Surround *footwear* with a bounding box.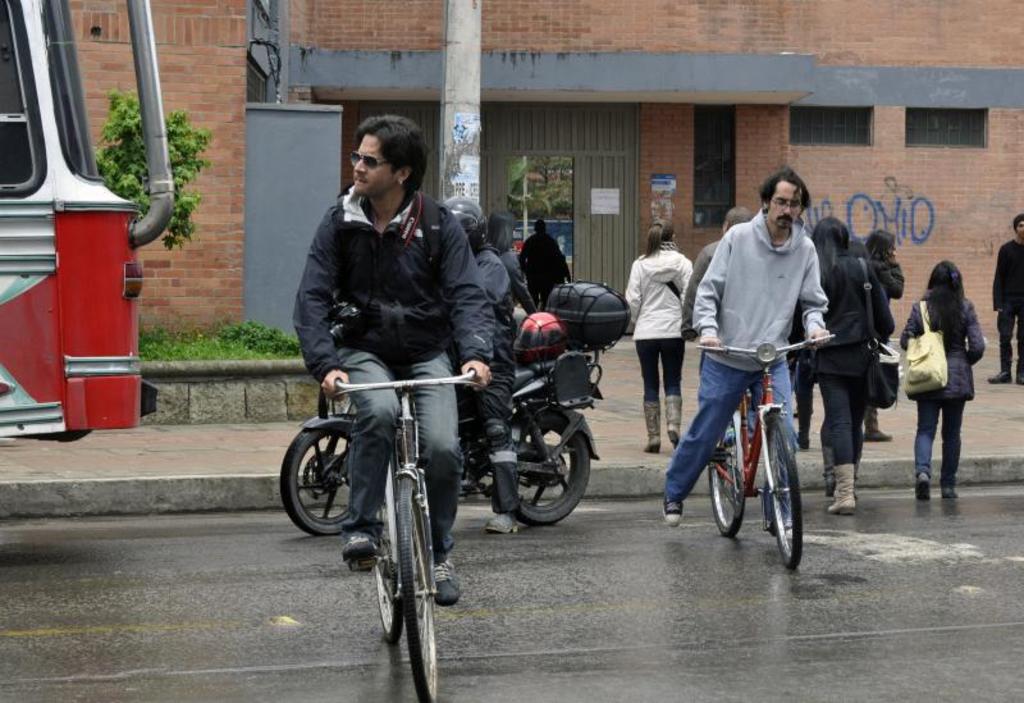
(x1=666, y1=499, x2=684, y2=528).
